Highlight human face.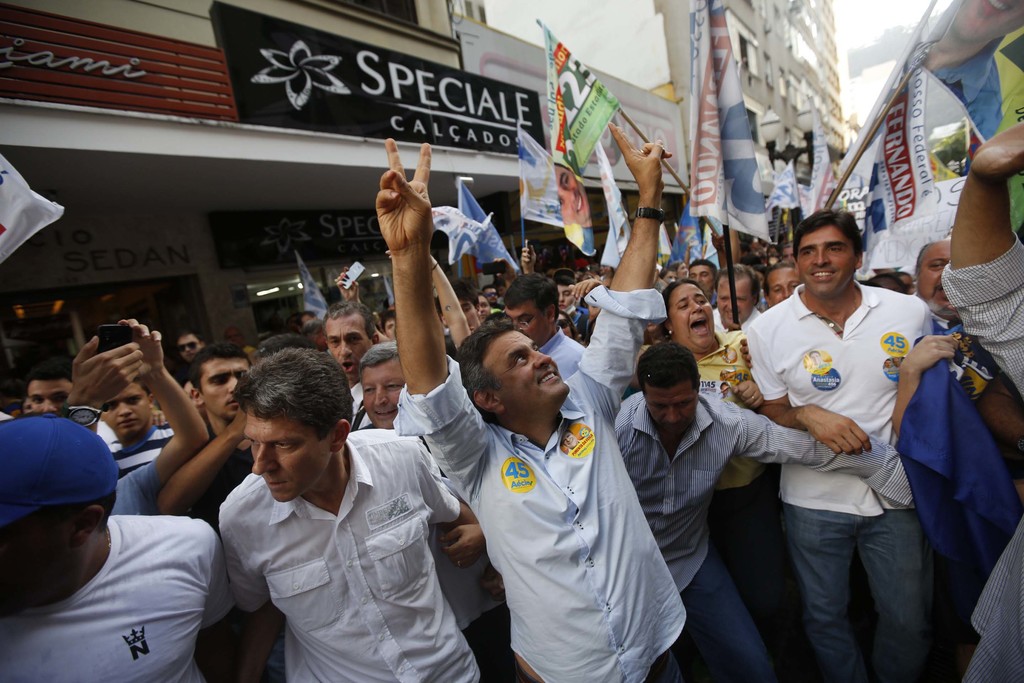
Highlighted region: bbox=[298, 311, 312, 324].
